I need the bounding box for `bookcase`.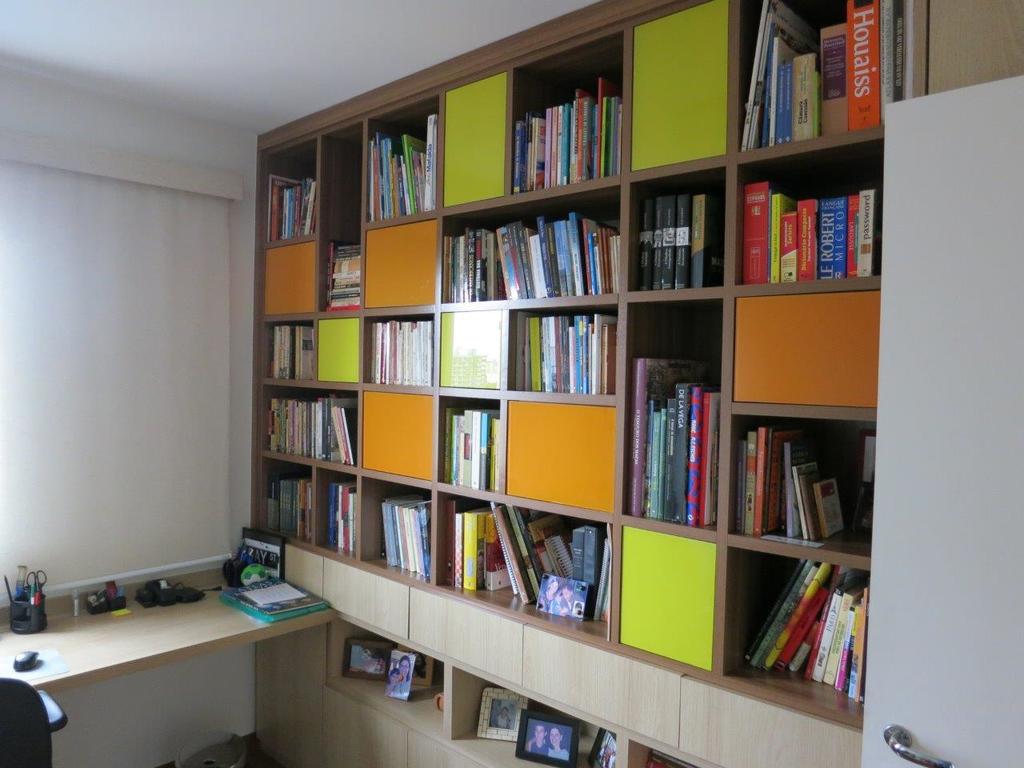
Here it is: detection(251, 0, 930, 767).
